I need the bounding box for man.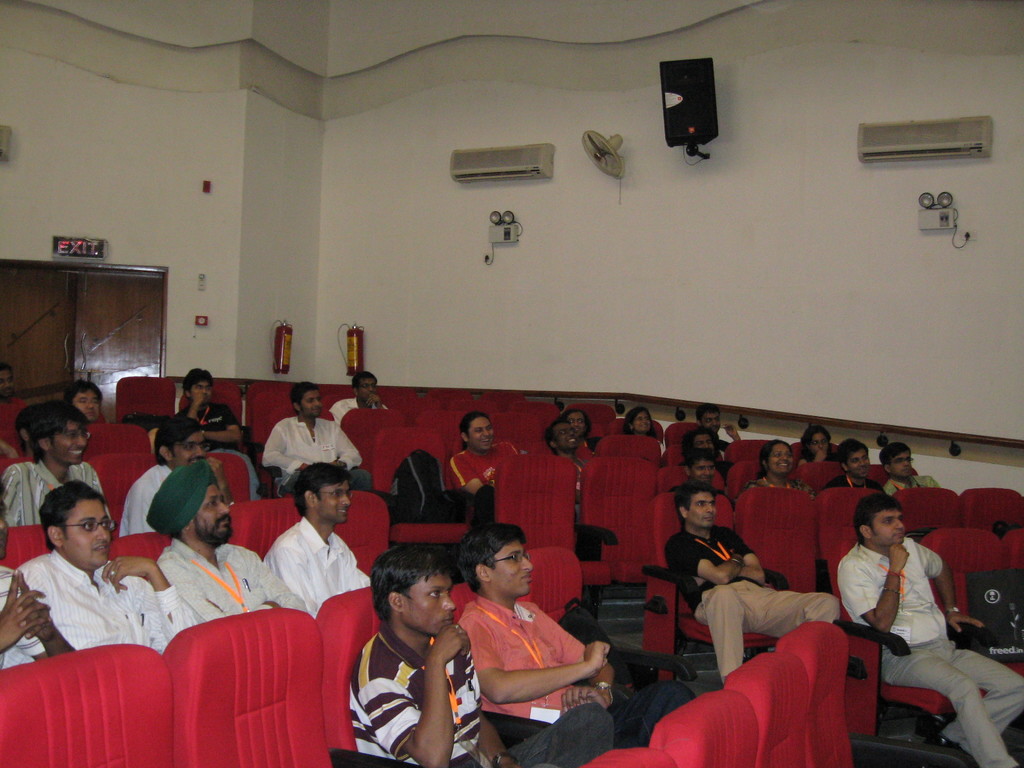
Here it is: left=181, top=367, right=245, bottom=456.
